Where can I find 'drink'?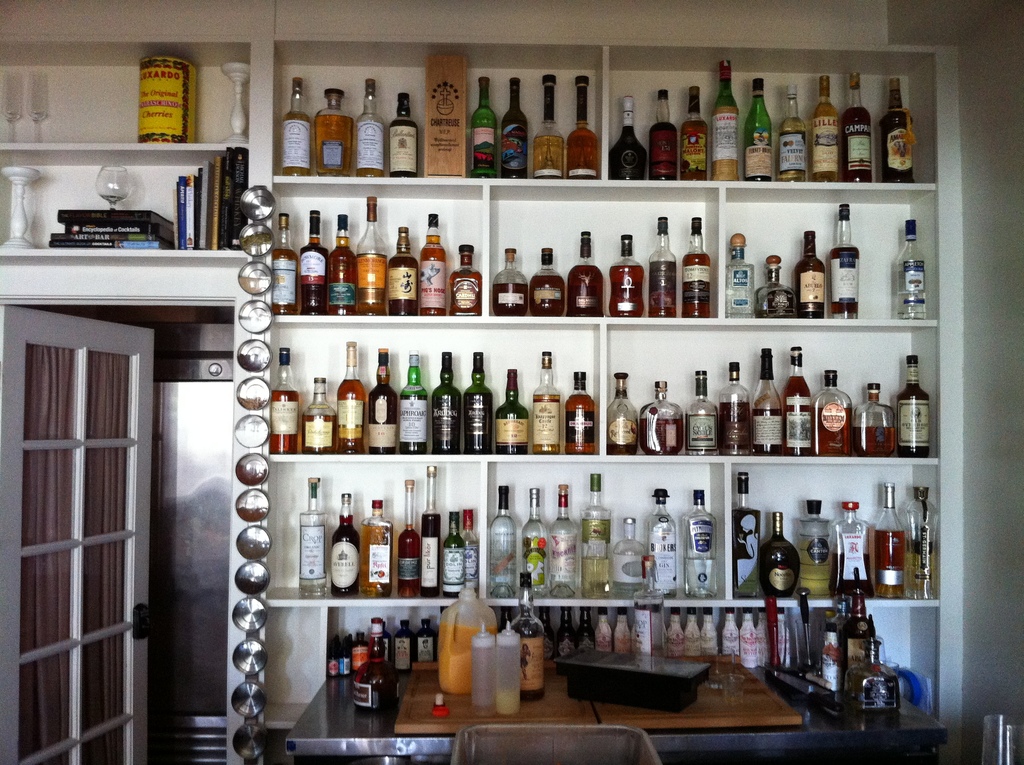
You can find it at select_region(518, 487, 551, 600).
